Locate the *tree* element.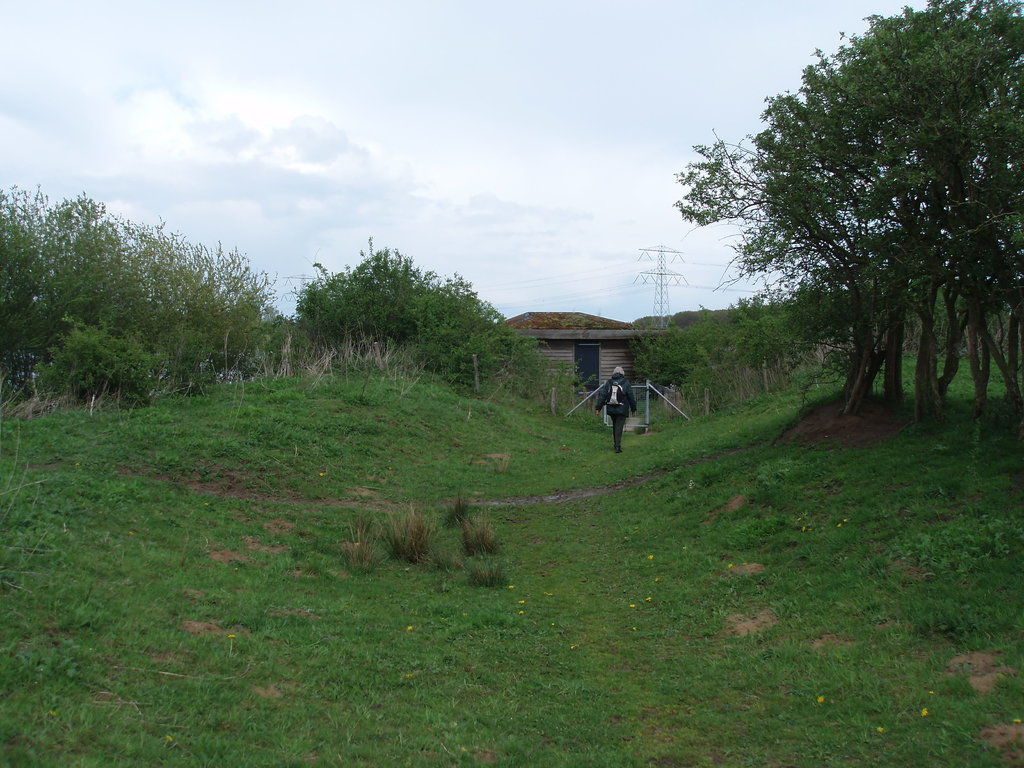
Element bbox: [left=633, top=314, right=698, bottom=387].
